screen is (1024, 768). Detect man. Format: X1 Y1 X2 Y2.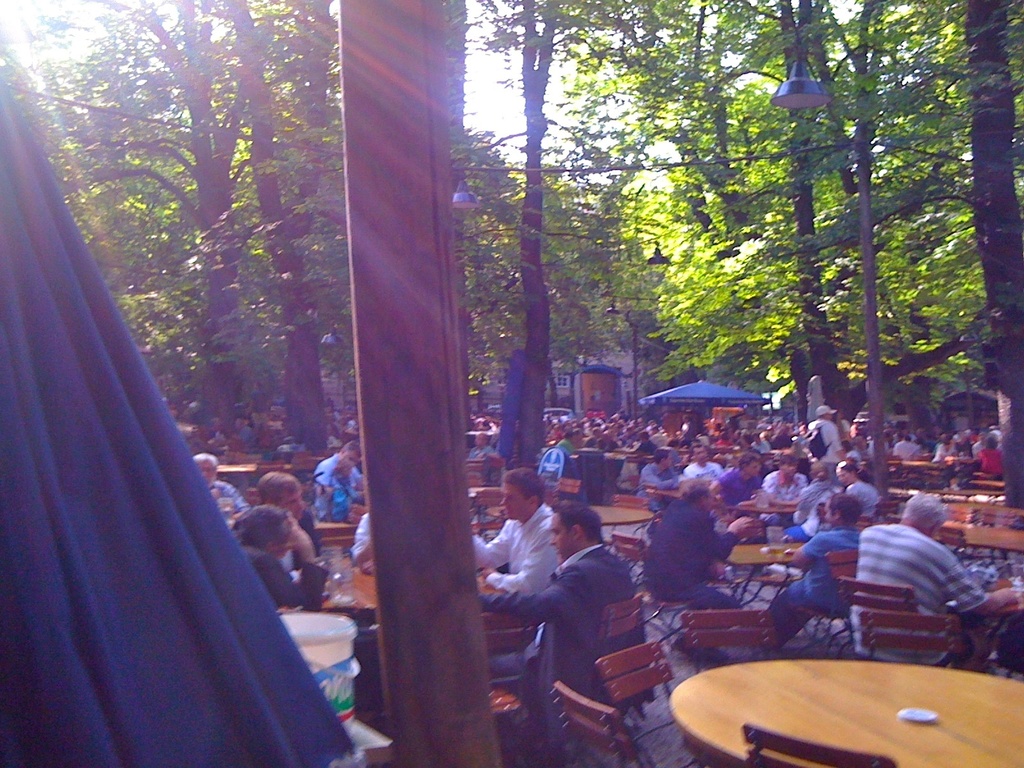
809 404 842 483.
